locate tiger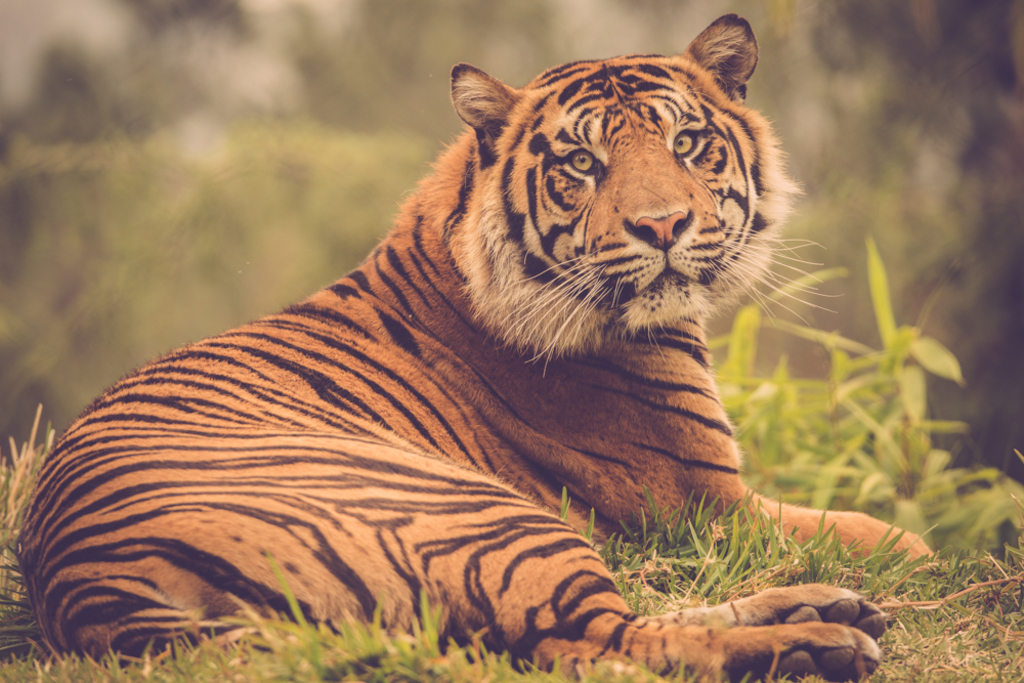
box=[12, 10, 949, 682]
